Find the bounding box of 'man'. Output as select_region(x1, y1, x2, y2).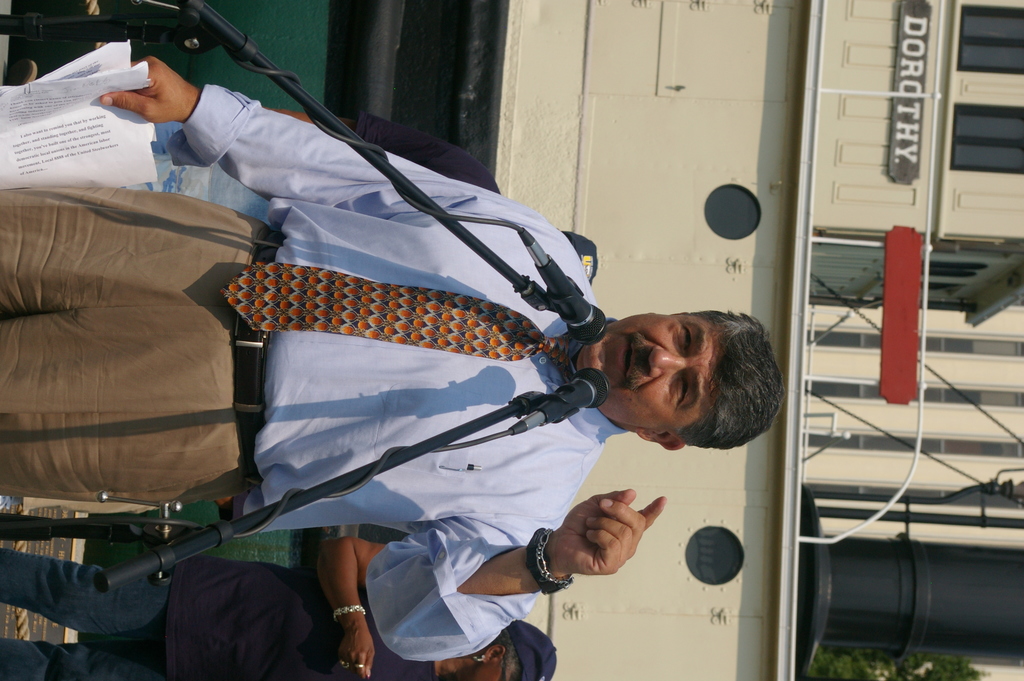
select_region(1, 46, 785, 664).
